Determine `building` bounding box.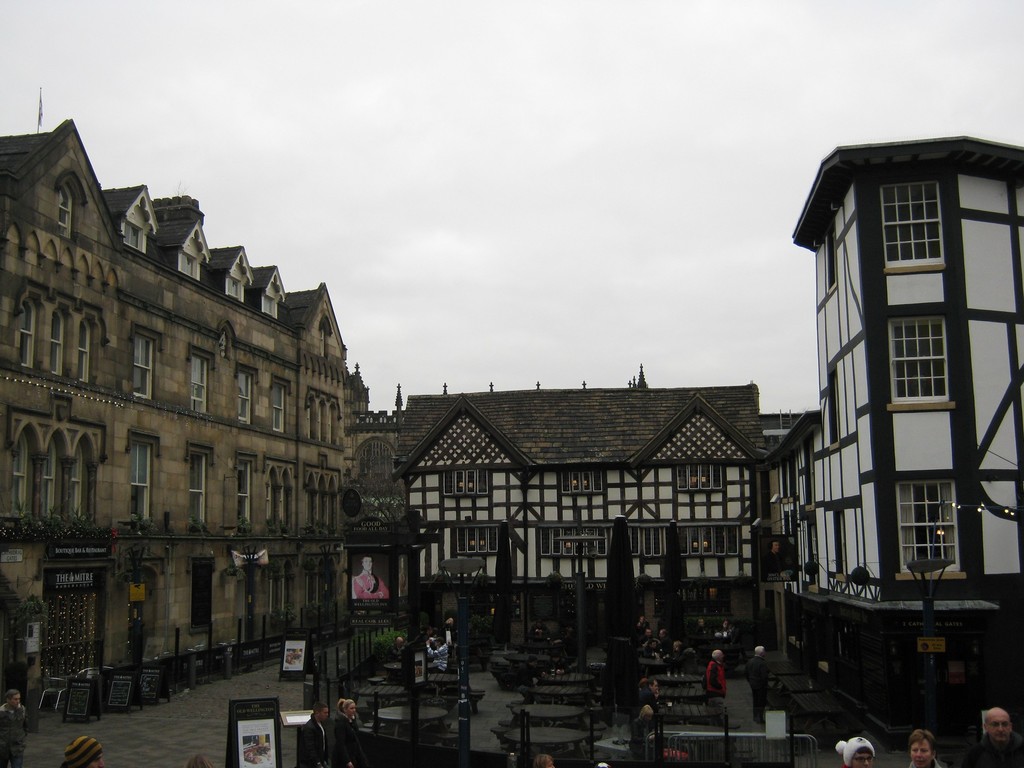
Determined: crop(0, 81, 396, 723).
